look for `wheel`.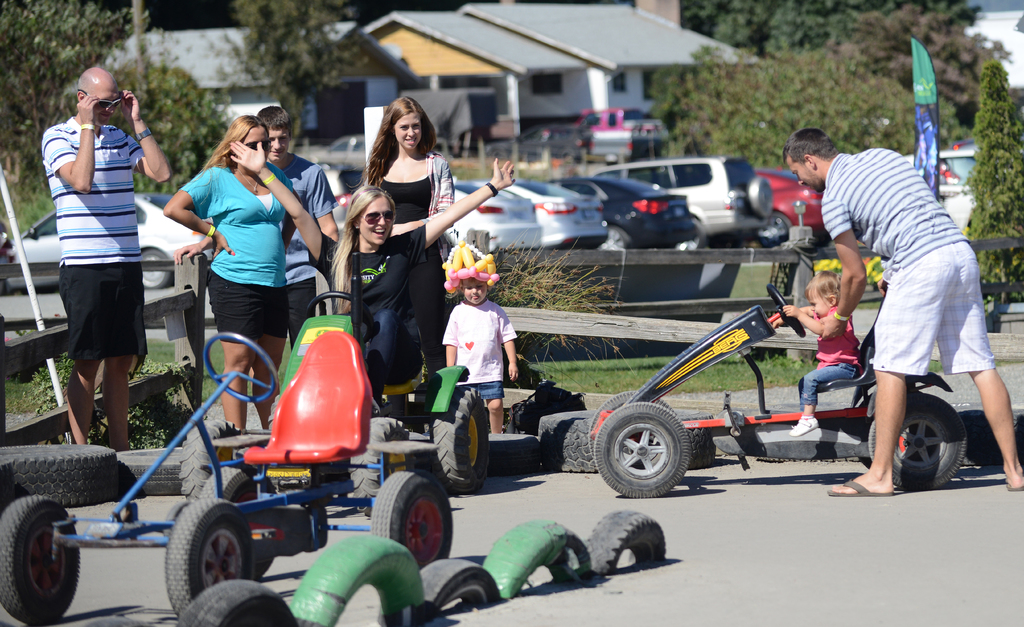
Found: rect(0, 446, 116, 507).
